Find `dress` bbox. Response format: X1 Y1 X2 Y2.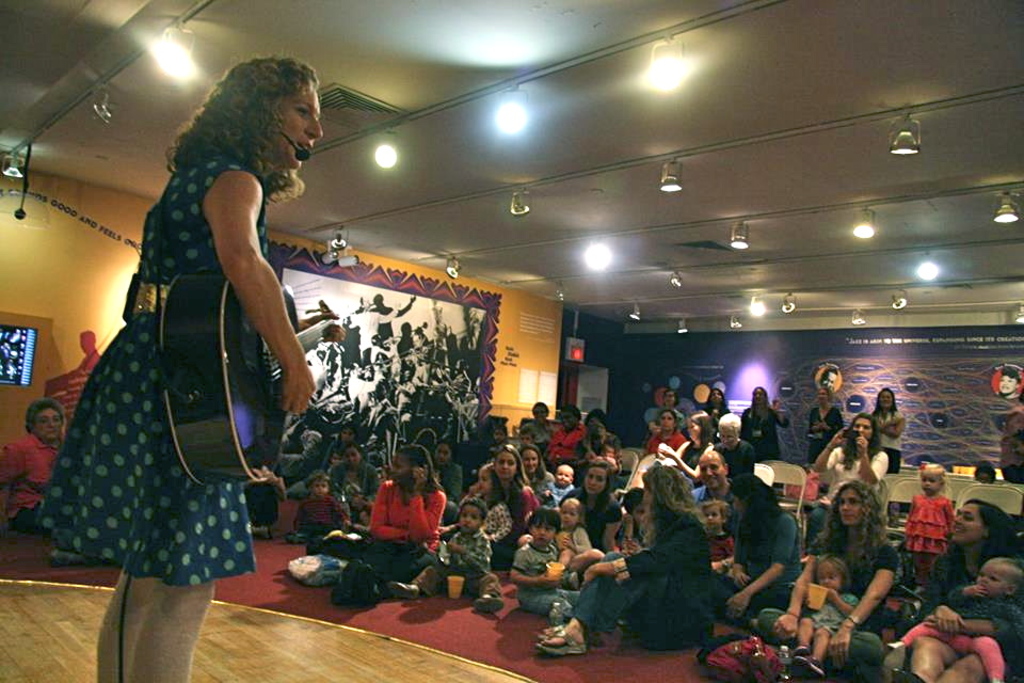
745 411 783 462.
